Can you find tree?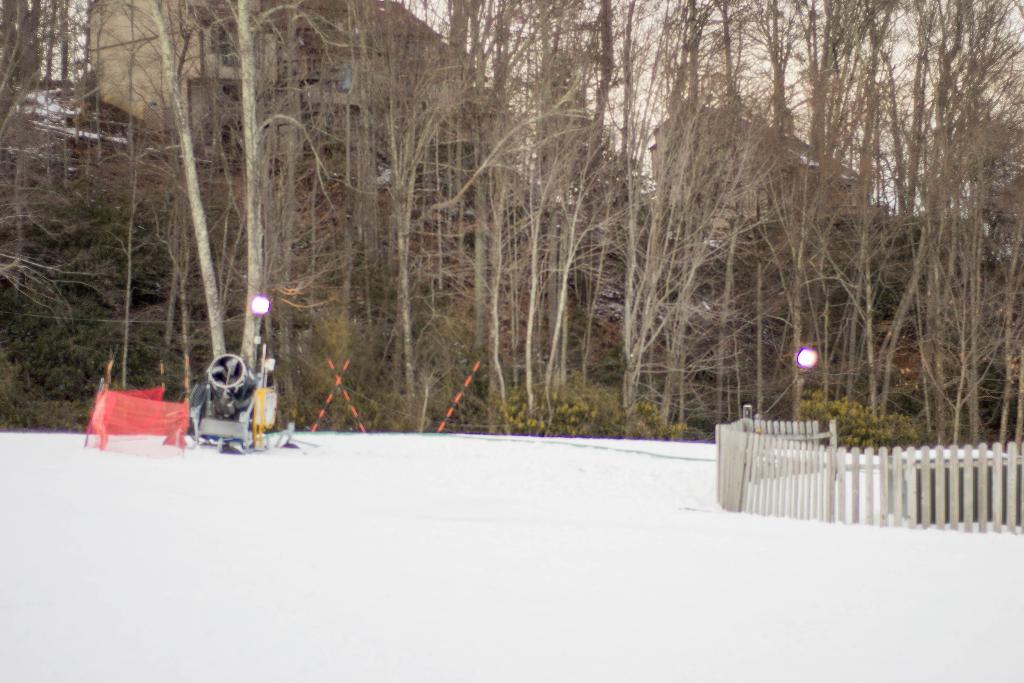
Yes, bounding box: detection(97, 0, 190, 370).
